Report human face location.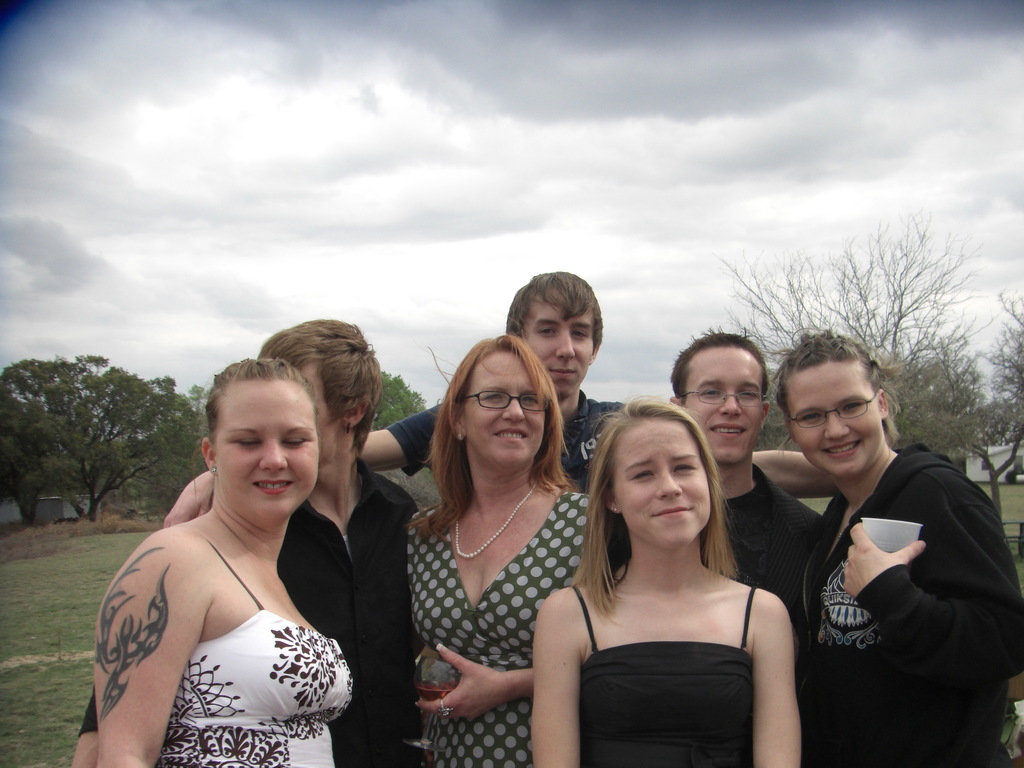
Report: left=613, top=420, right=712, bottom=547.
